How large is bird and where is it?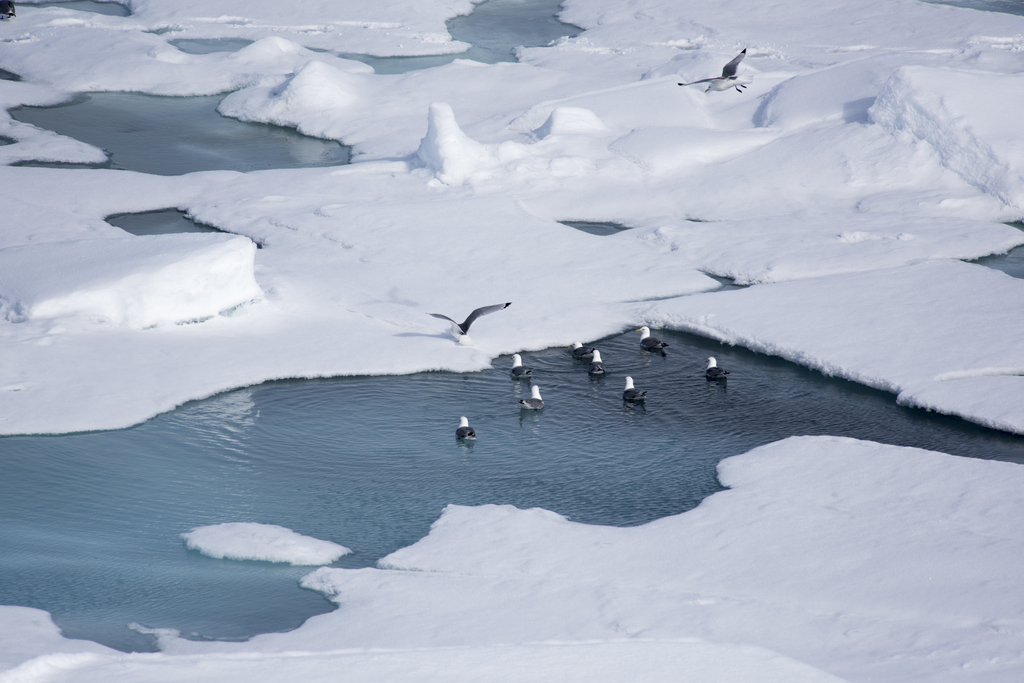
Bounding box: <box>636,326,672,352</box>.
